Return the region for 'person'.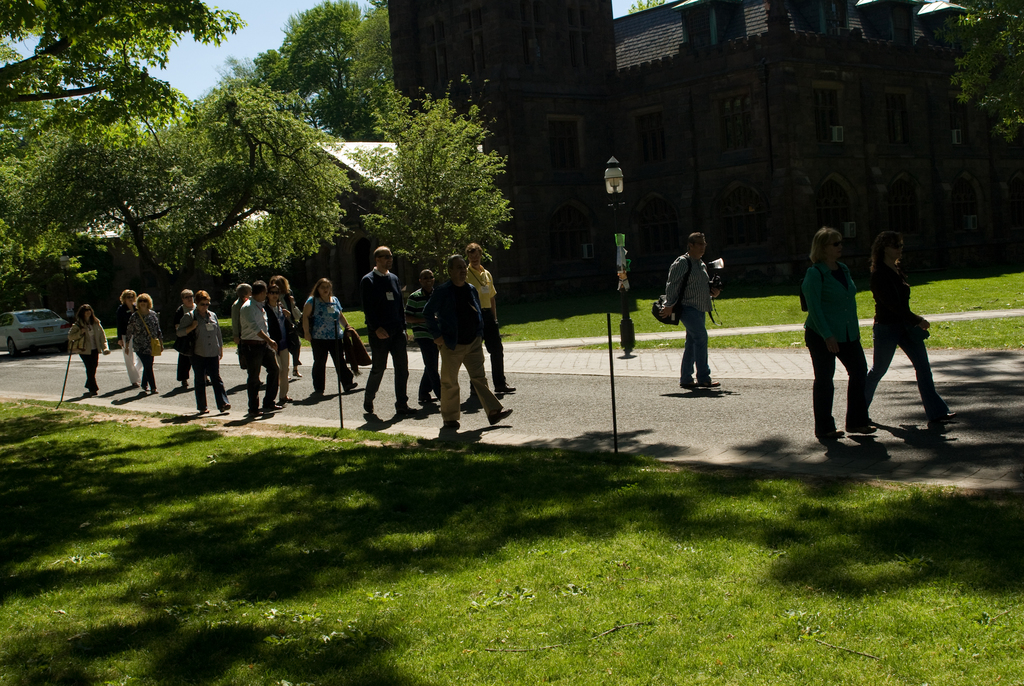
bbox=[178, 291, 223, 410].
